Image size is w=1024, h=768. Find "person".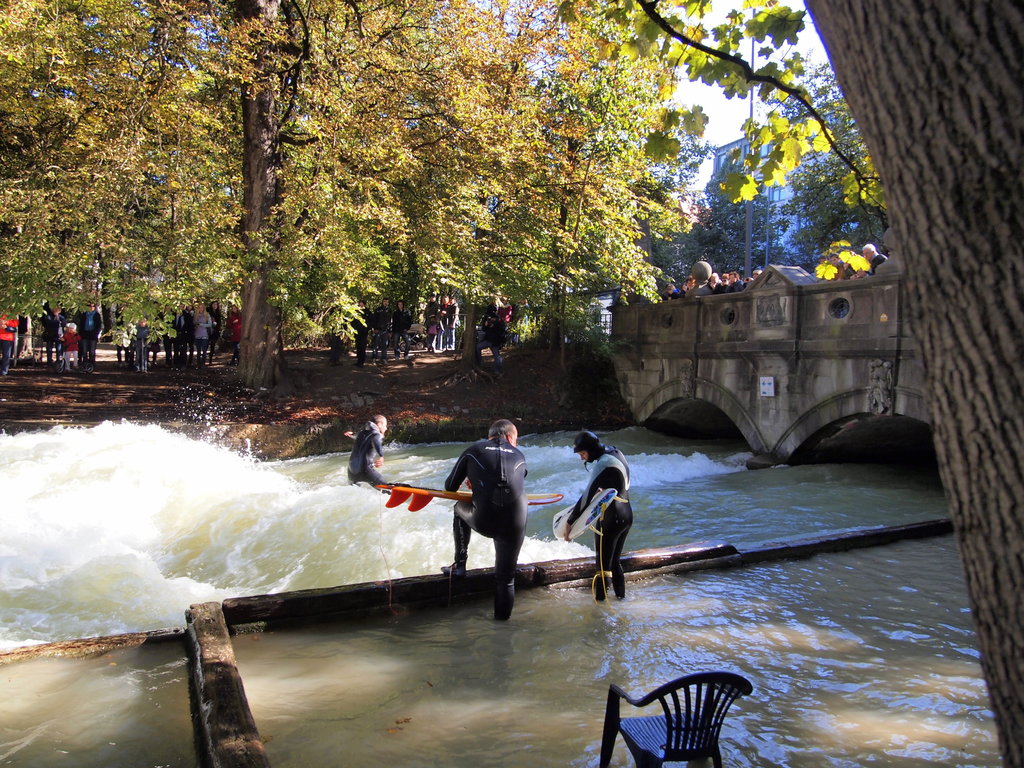
x1=350, y1=417, x2=385, y2=486.
